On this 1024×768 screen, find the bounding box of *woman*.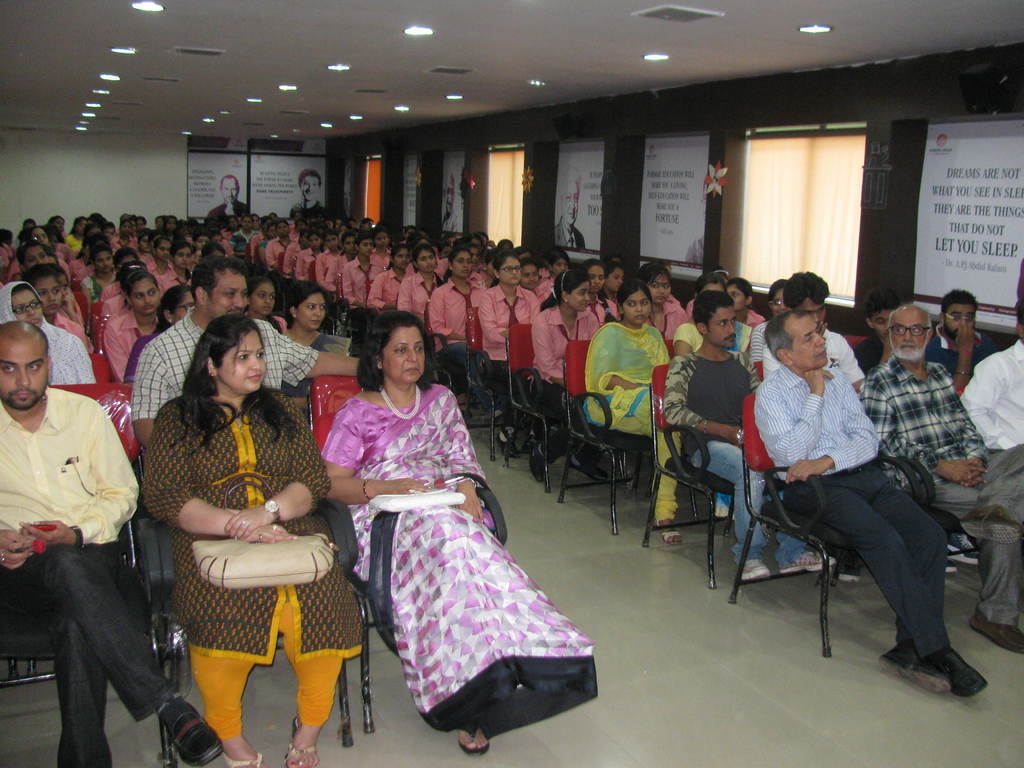
Bounding box: (139, 227, 152, 252).
